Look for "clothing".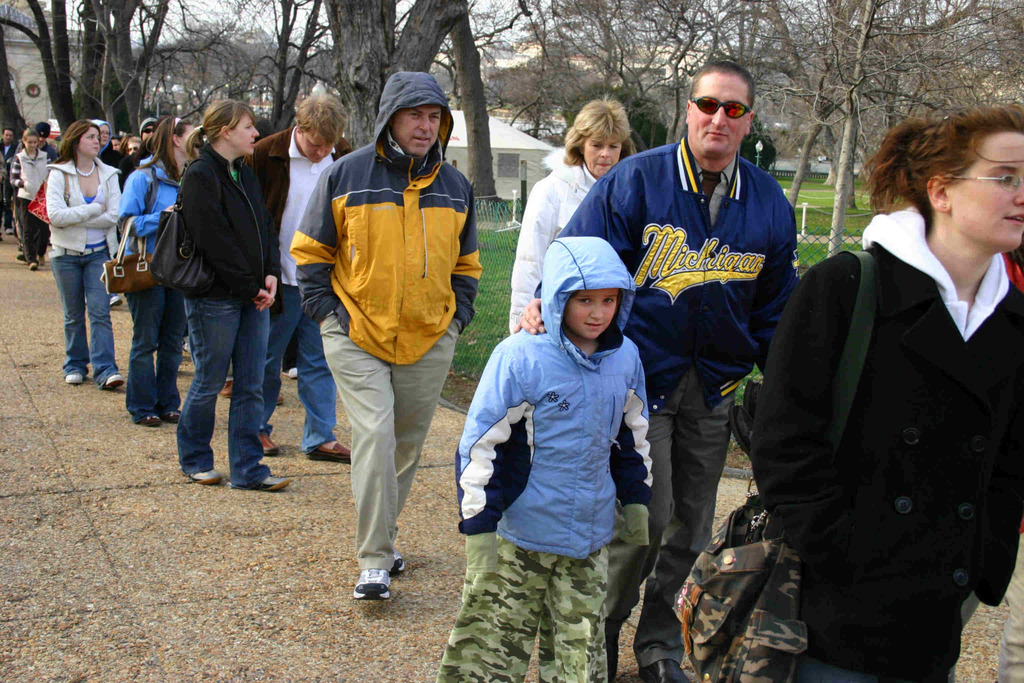
Found: (left=111, top=157, right=191, bottom=408).
